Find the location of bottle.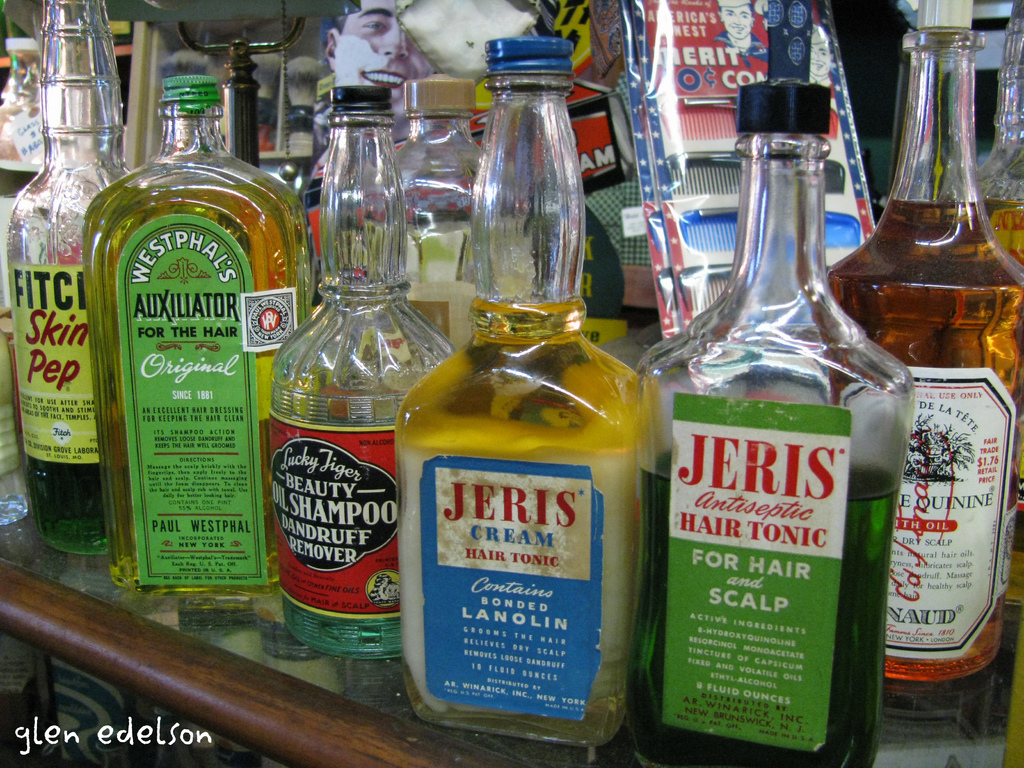
Location: region(8, 0, 138, 547).
